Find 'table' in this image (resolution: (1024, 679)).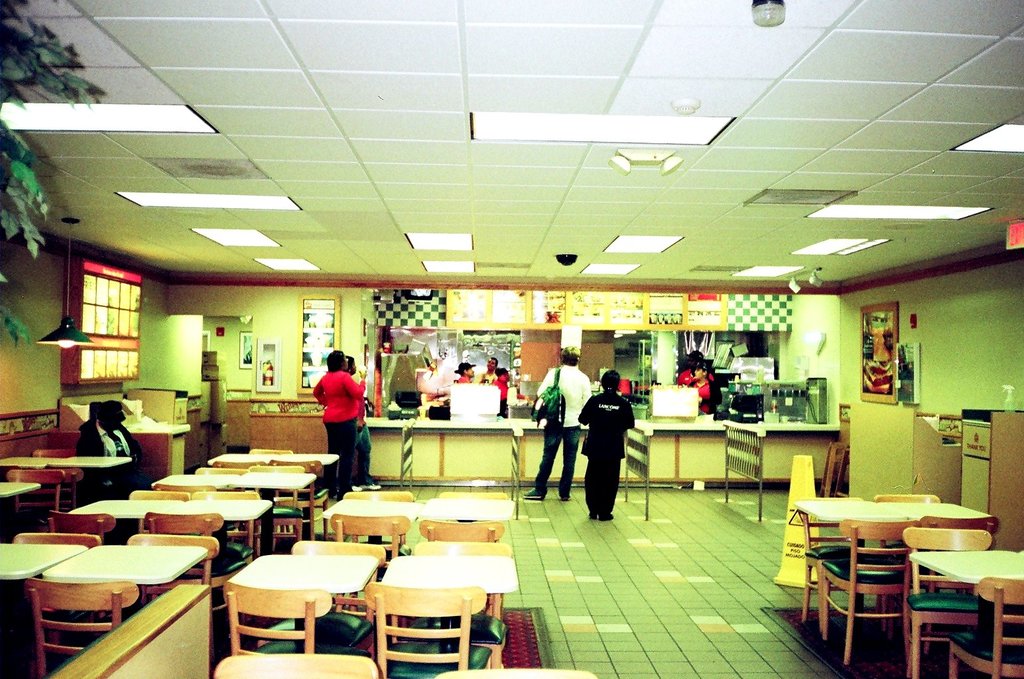
bbox=(143, 467, 239, 491).
